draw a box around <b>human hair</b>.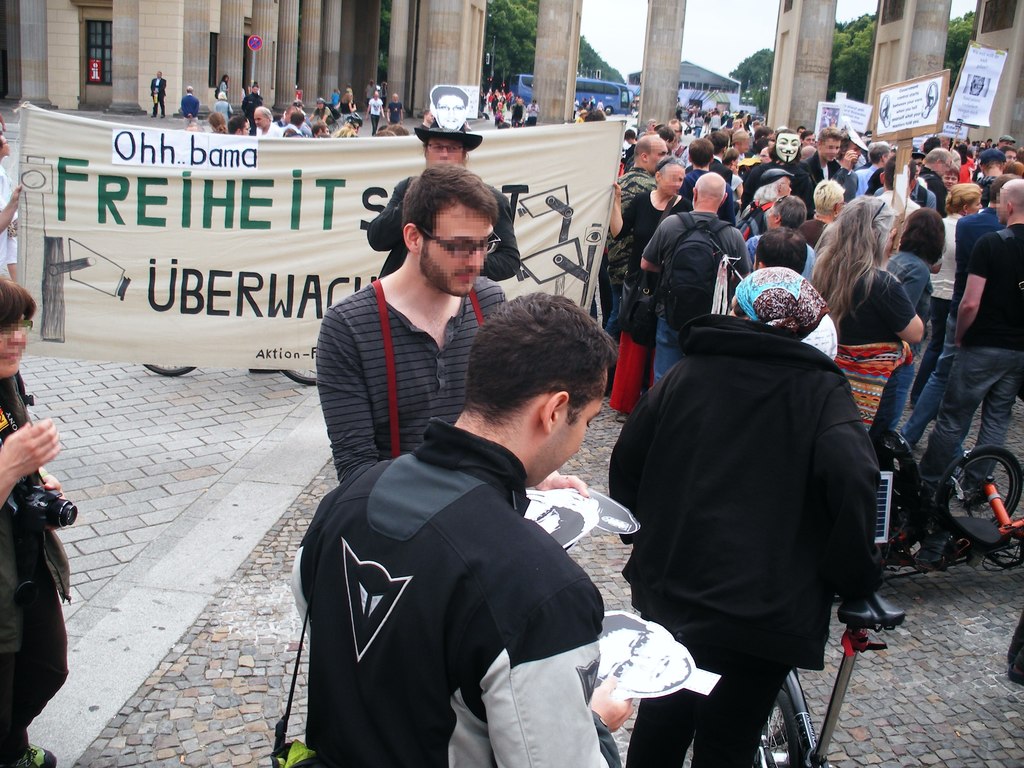
[left=425, top=135, right=470, bottom=161].
